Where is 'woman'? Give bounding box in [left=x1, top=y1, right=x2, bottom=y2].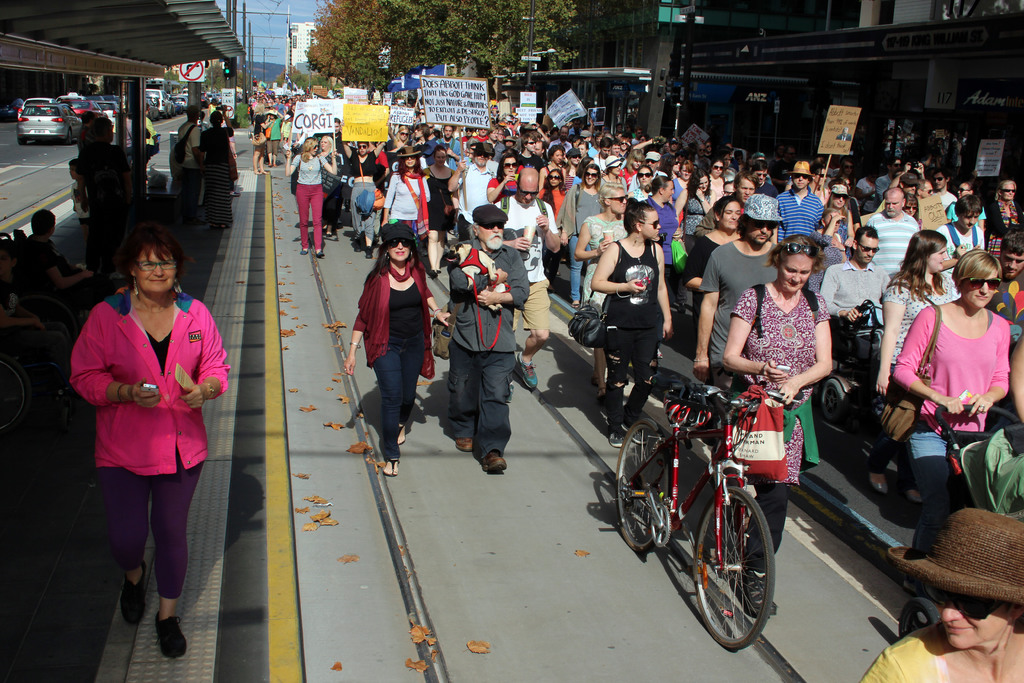
[left=419, top=147, right=461, bottom=279].
